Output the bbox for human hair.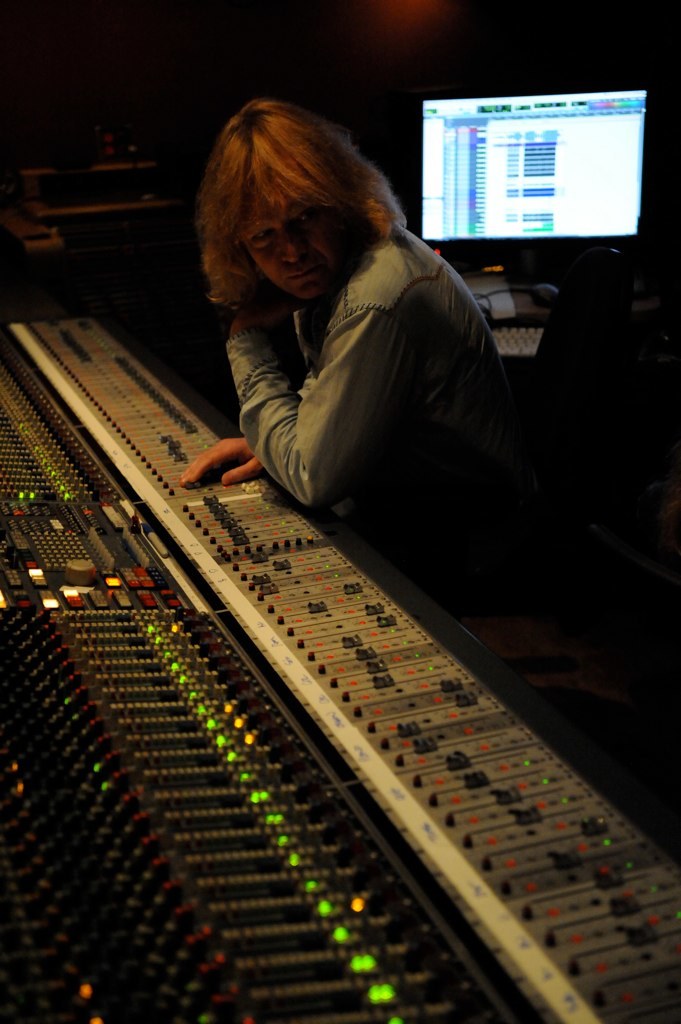
<bbox>195, 90, 381, 307</bbox>.
